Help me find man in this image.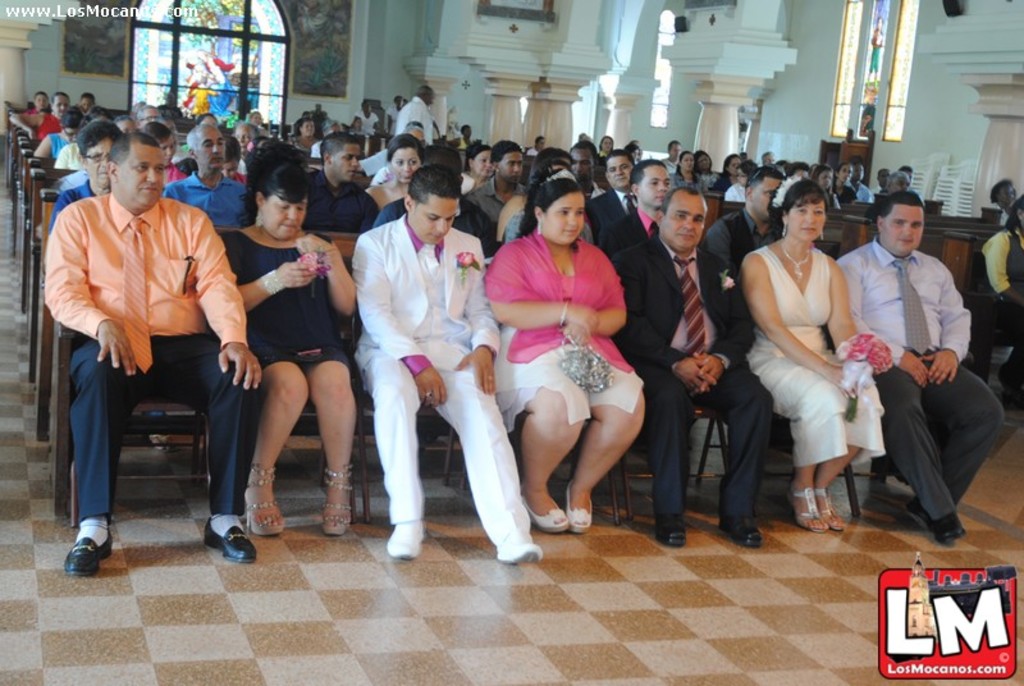
Found it: [x1=40, y1=128, x2=251, y2=552].
